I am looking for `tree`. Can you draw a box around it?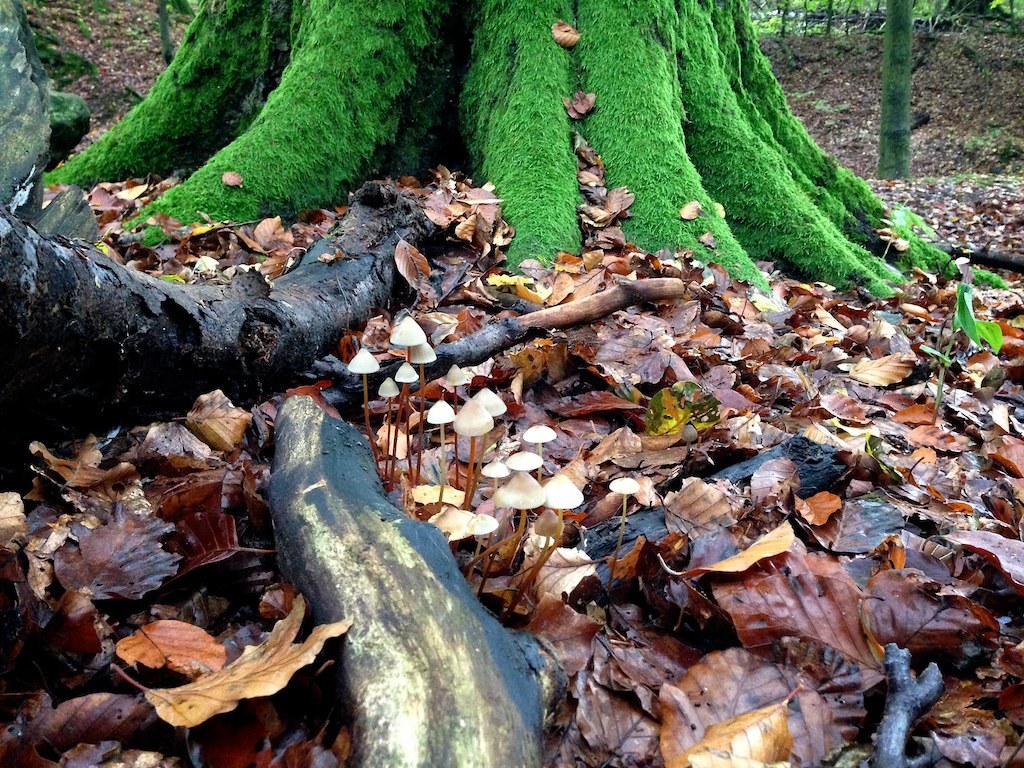
Sure, the bounding box is select_region(46, 0, 1014, 292).
